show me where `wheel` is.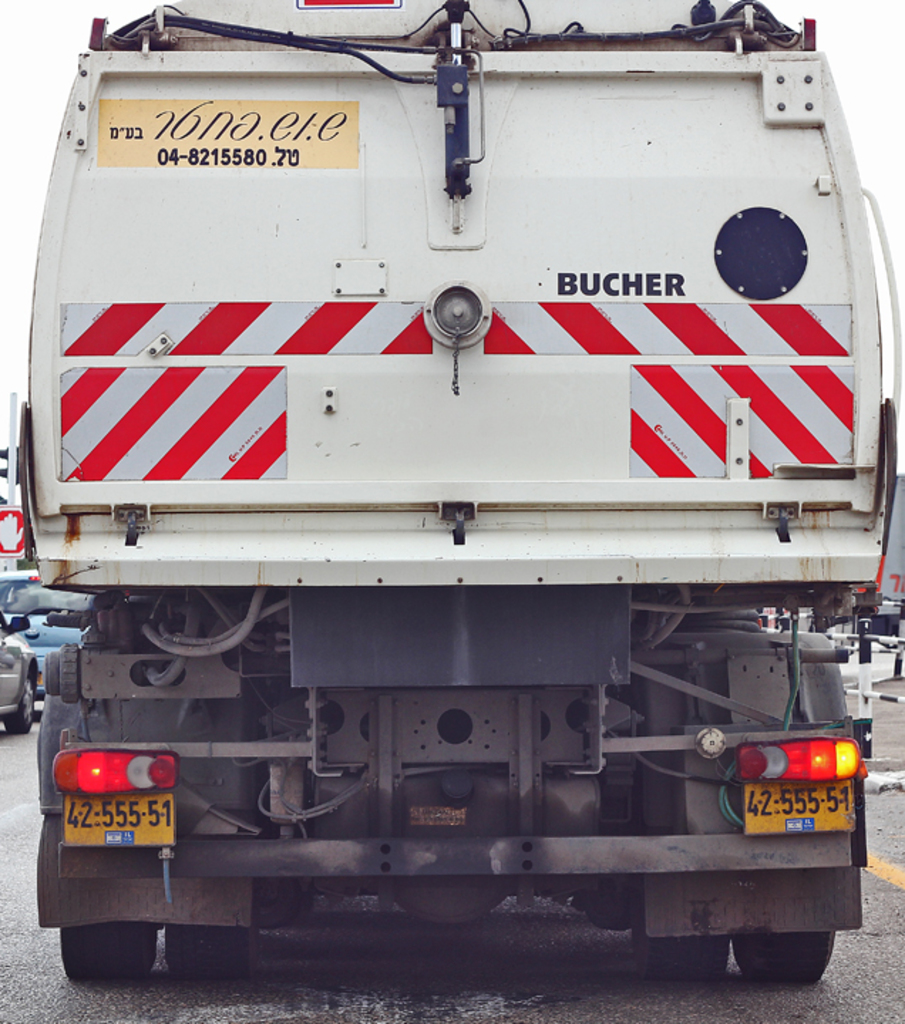
`wheel` is at x1=723, y1=926, x2=842, y2=984.
